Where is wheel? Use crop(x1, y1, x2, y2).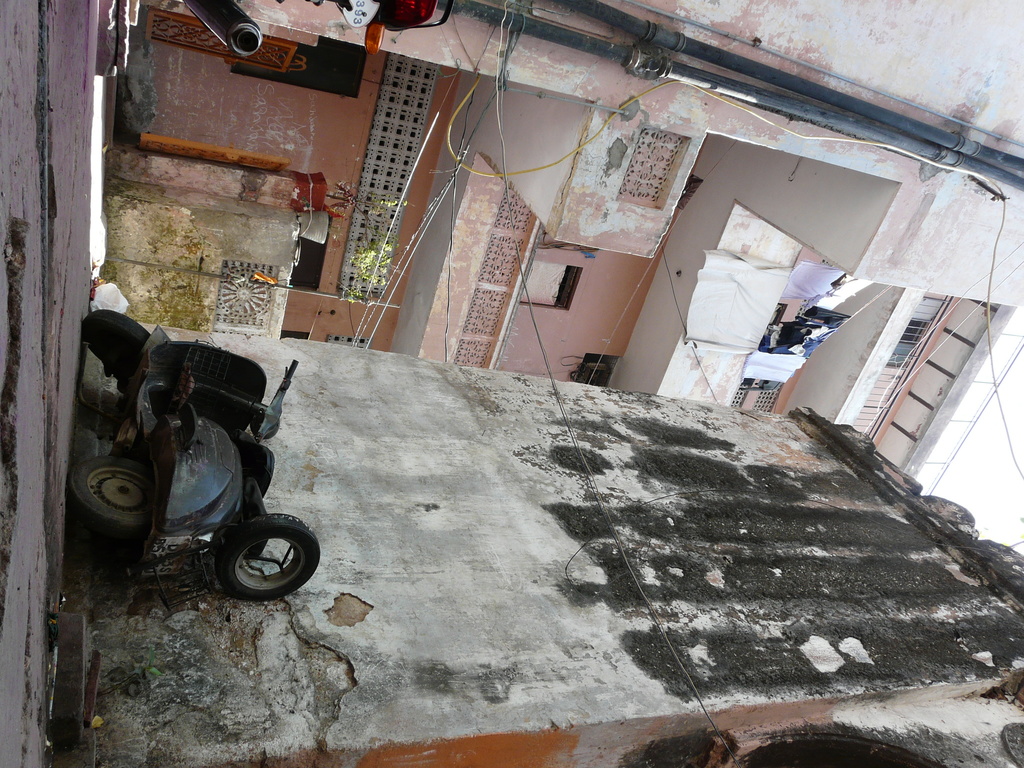
crop(65, 458, 165, 527).
